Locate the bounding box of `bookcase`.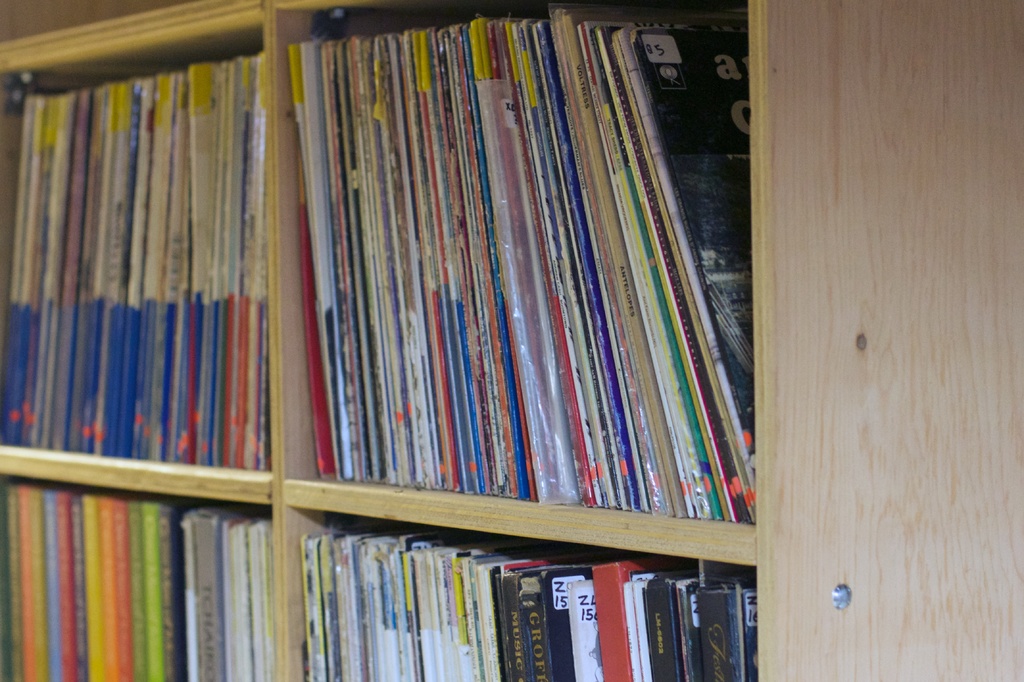
Bounding box: box(0, 0, 757, 681).
